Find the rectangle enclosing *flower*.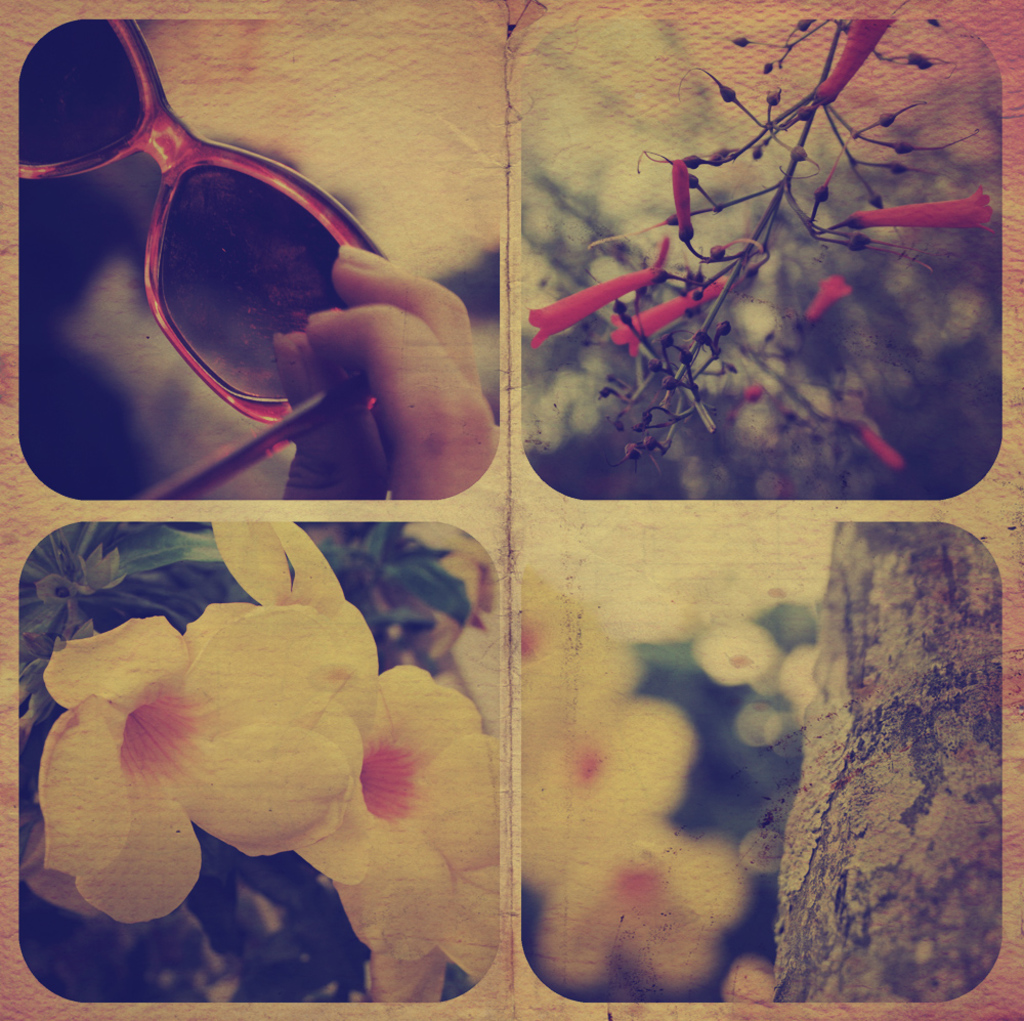
<region>10, 515, 400, 933</region>.
